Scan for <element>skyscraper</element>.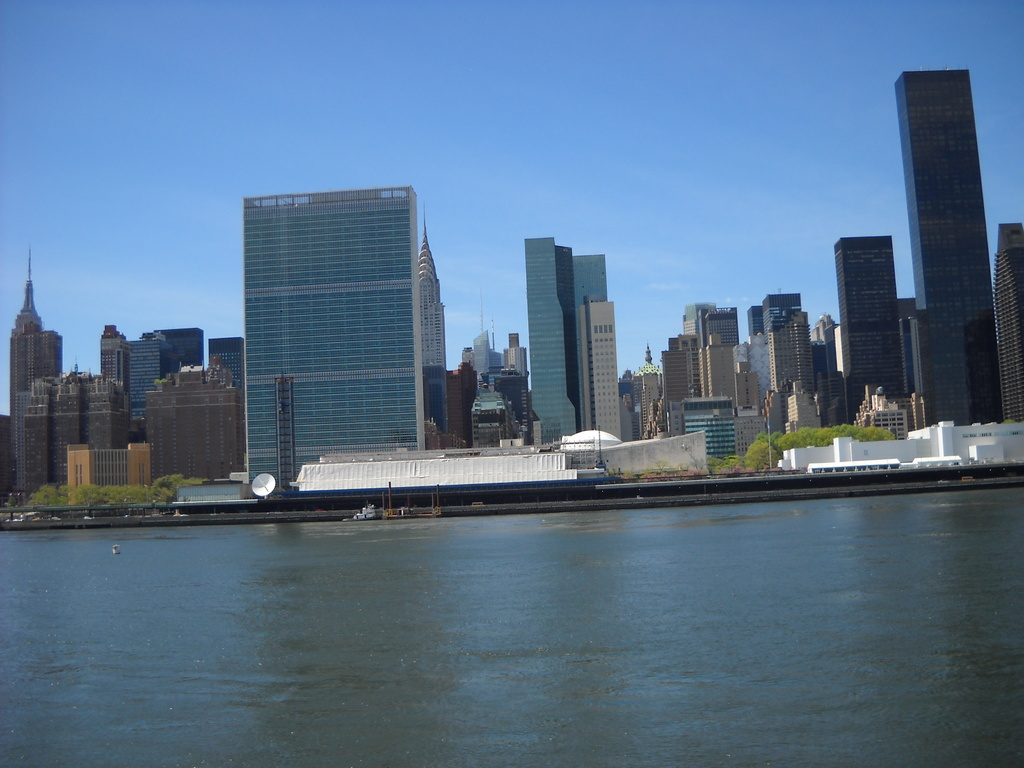
Scan result: bbox=[527, 241, 623, 449].
